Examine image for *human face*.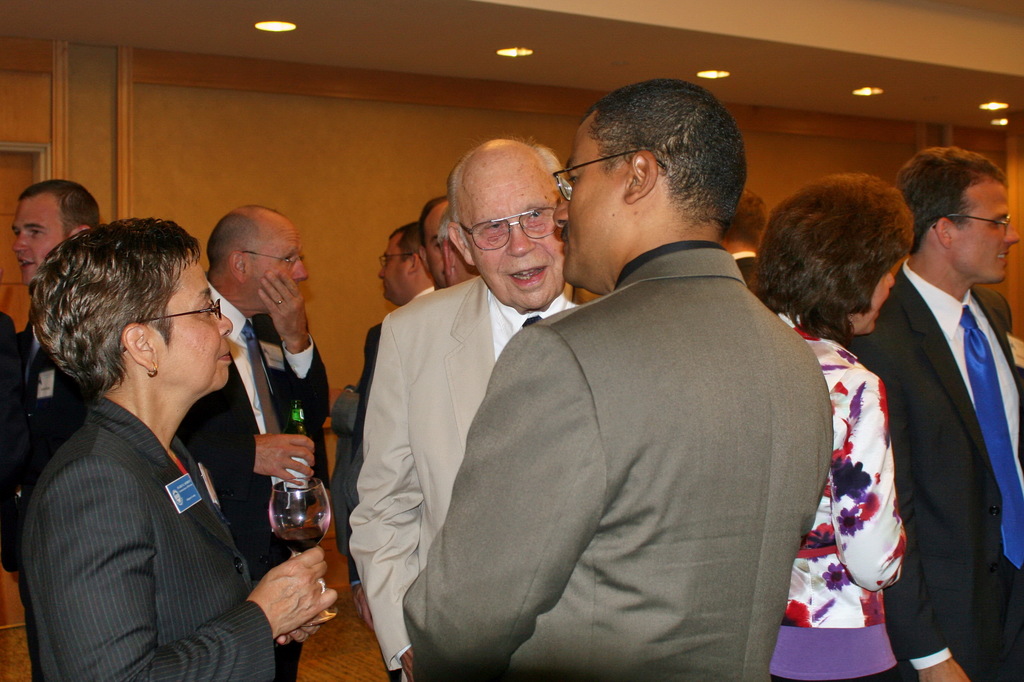
Examination result: [555,111,627,295].
